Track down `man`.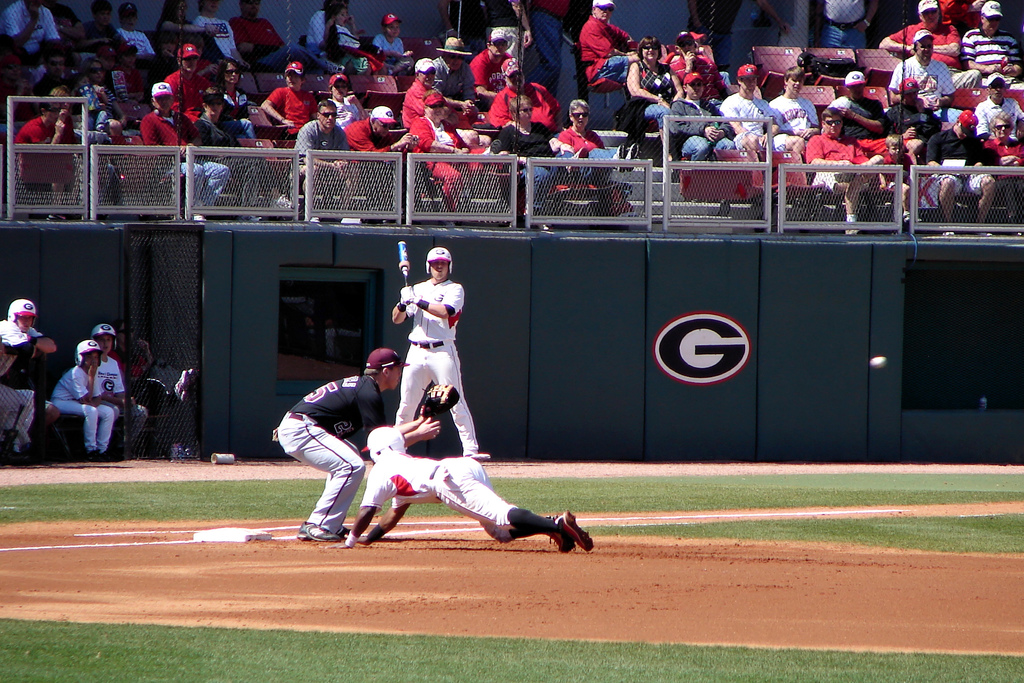
Tracked to crop(980, 76, 1023, 138).
